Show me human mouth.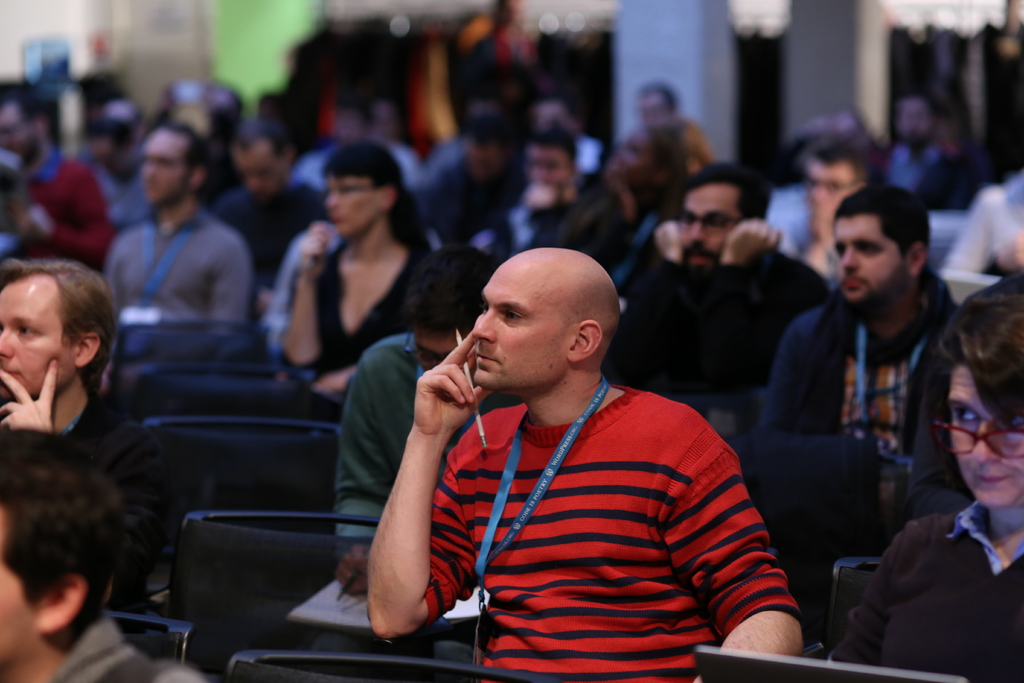
human mouth is here: box(475, 353, 501, 362).
